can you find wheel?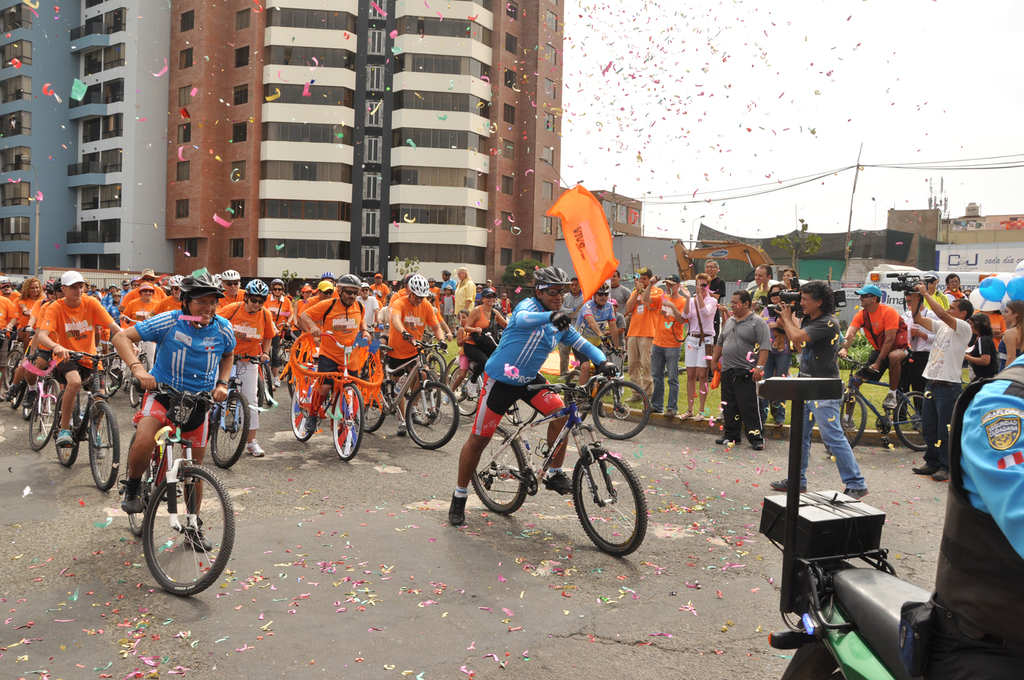
Yes, bounding box: box=[332, 384, 363, 462].
